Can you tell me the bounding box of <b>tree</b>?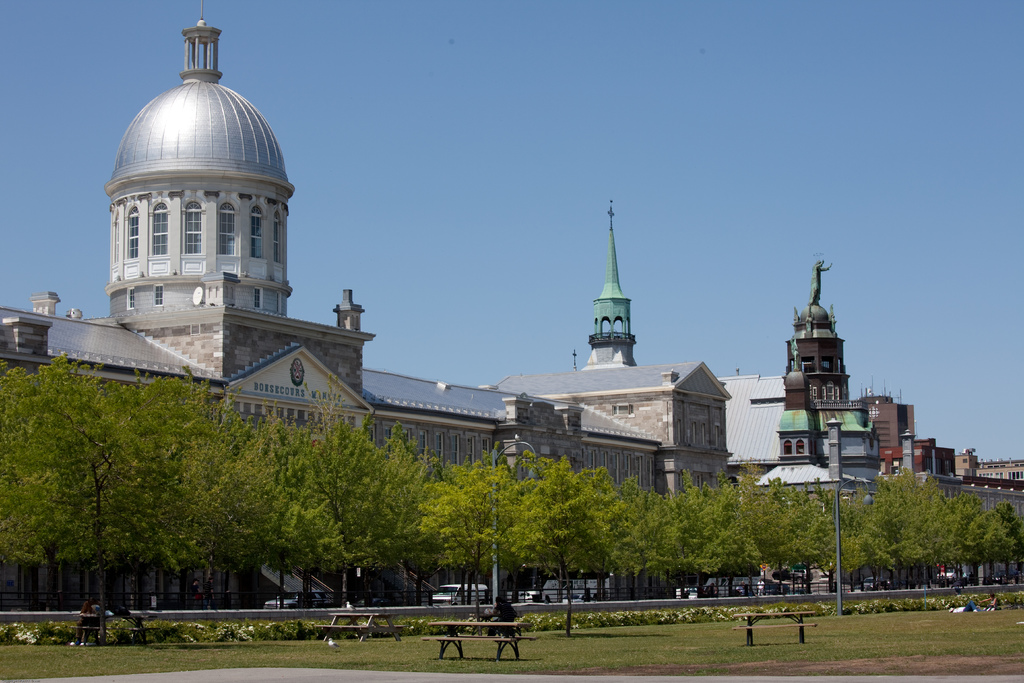
[932,494,958,577].
